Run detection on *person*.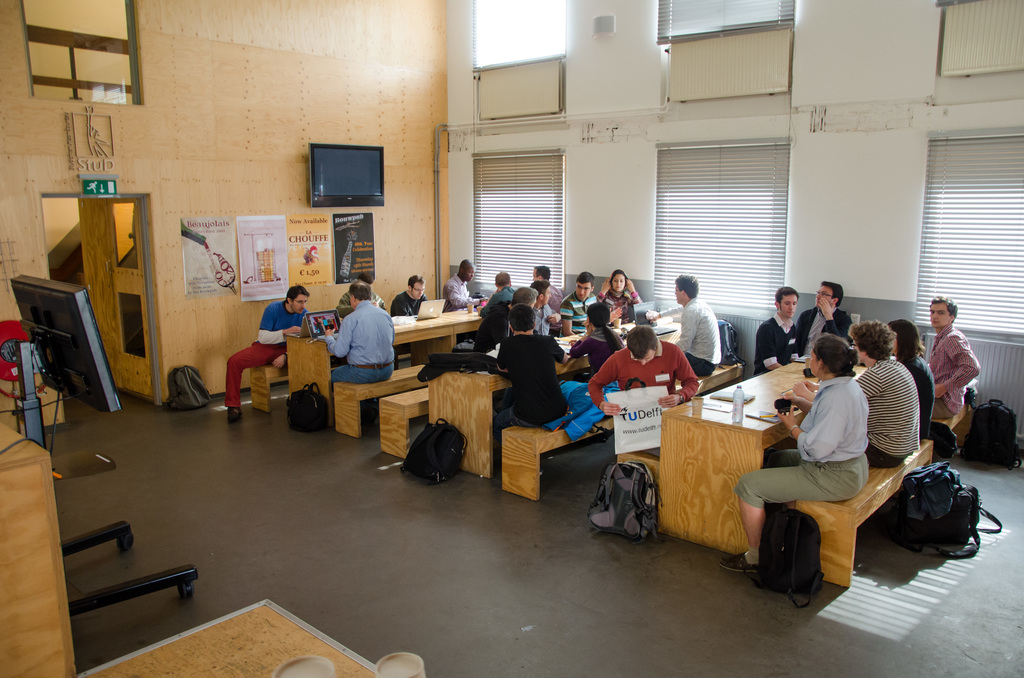
Result: region(443, 259, 485, 319).
